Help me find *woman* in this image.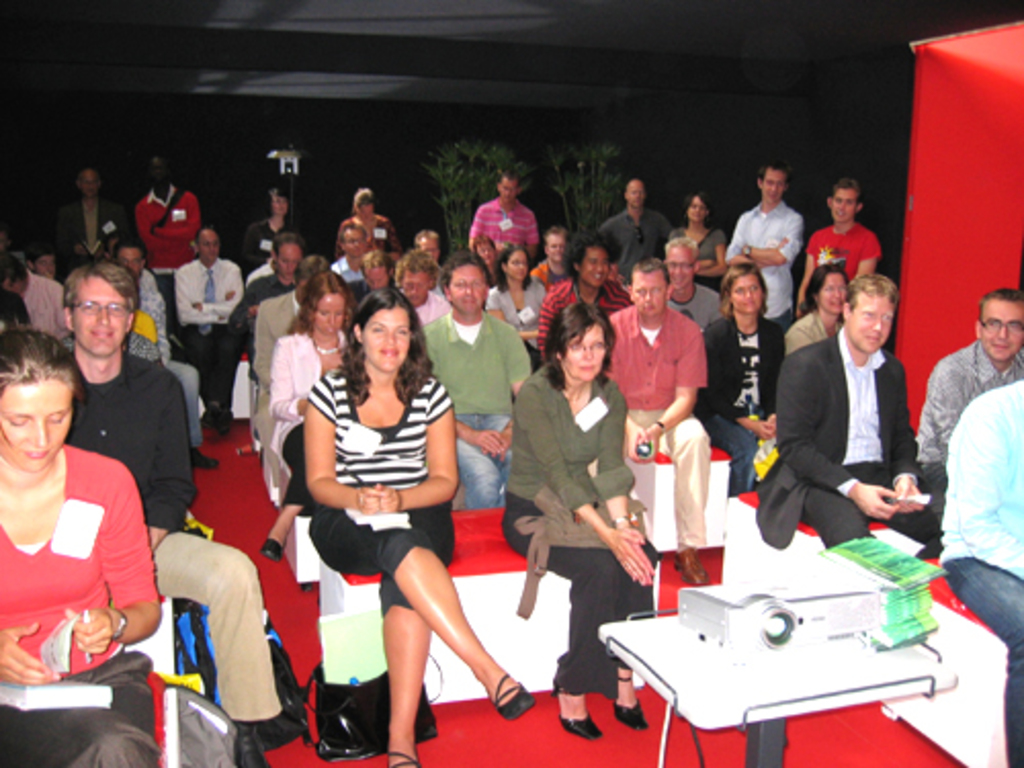
Found it: 262/270/360/553.
